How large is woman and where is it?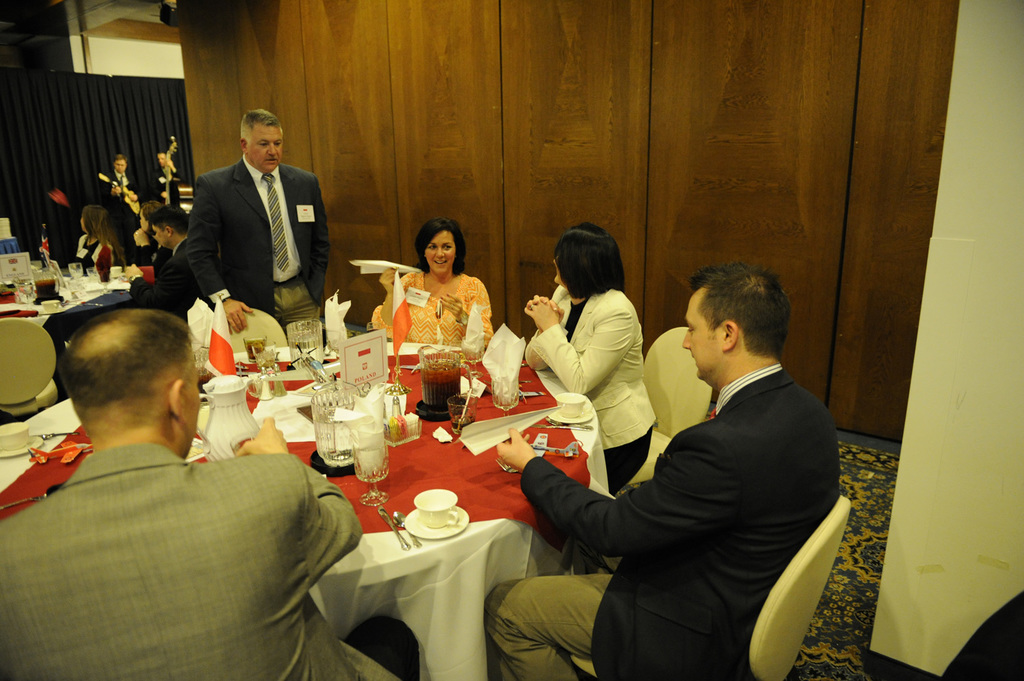
Bounding box: box(520, 224, 662, 493).
